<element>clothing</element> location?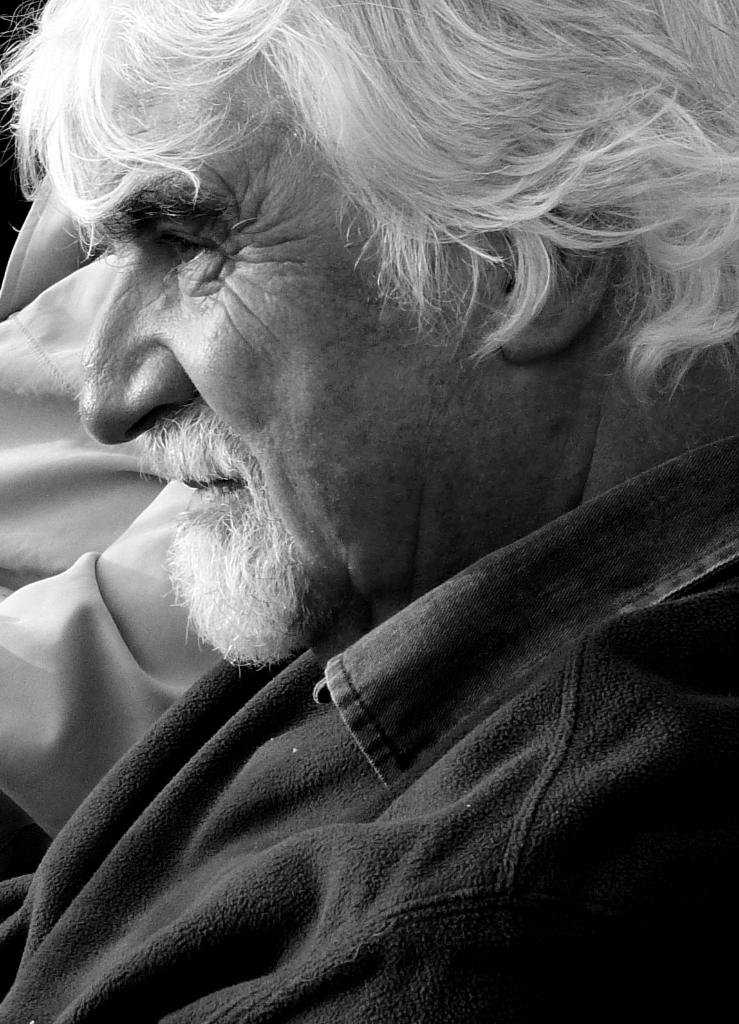
1, 236, 727, 1009
